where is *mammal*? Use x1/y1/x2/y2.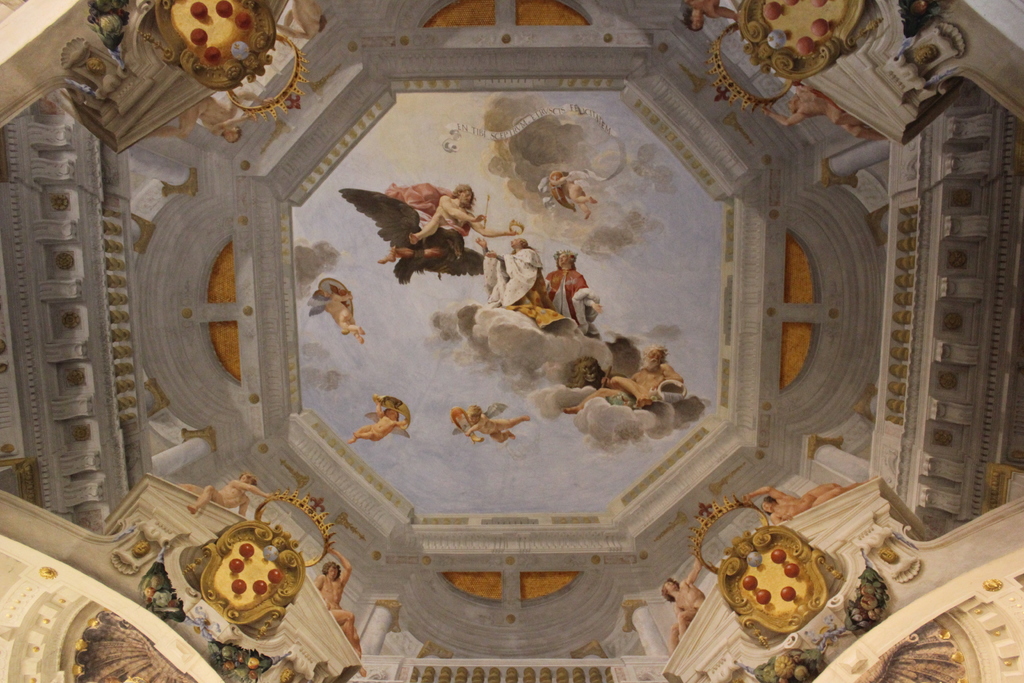
308/542/361/656.
